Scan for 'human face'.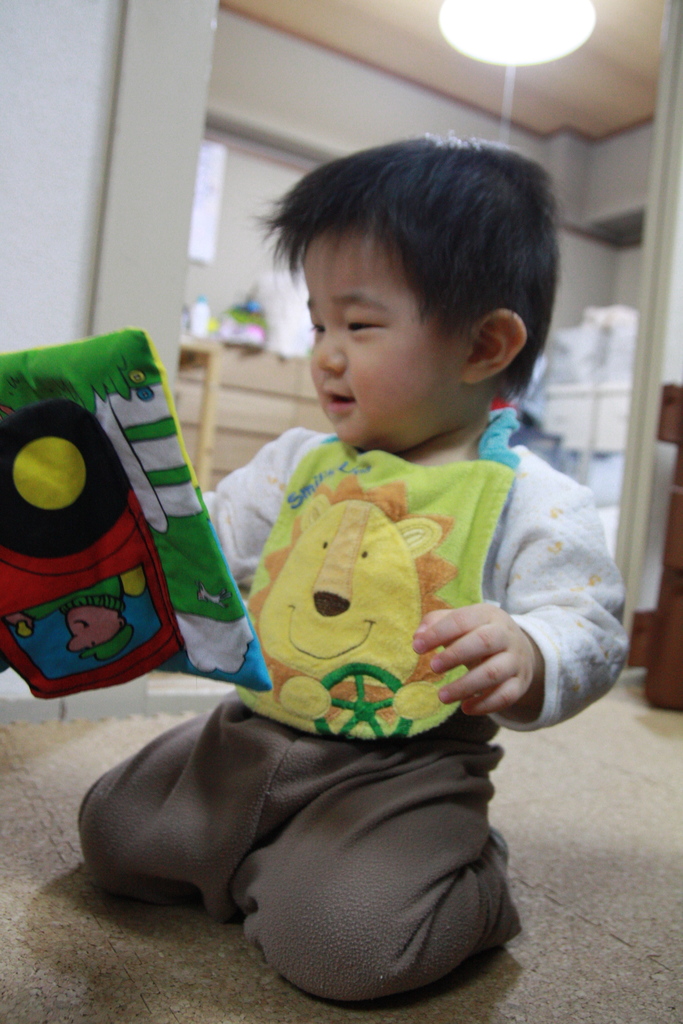
Scan result: [287,216,520,445].
